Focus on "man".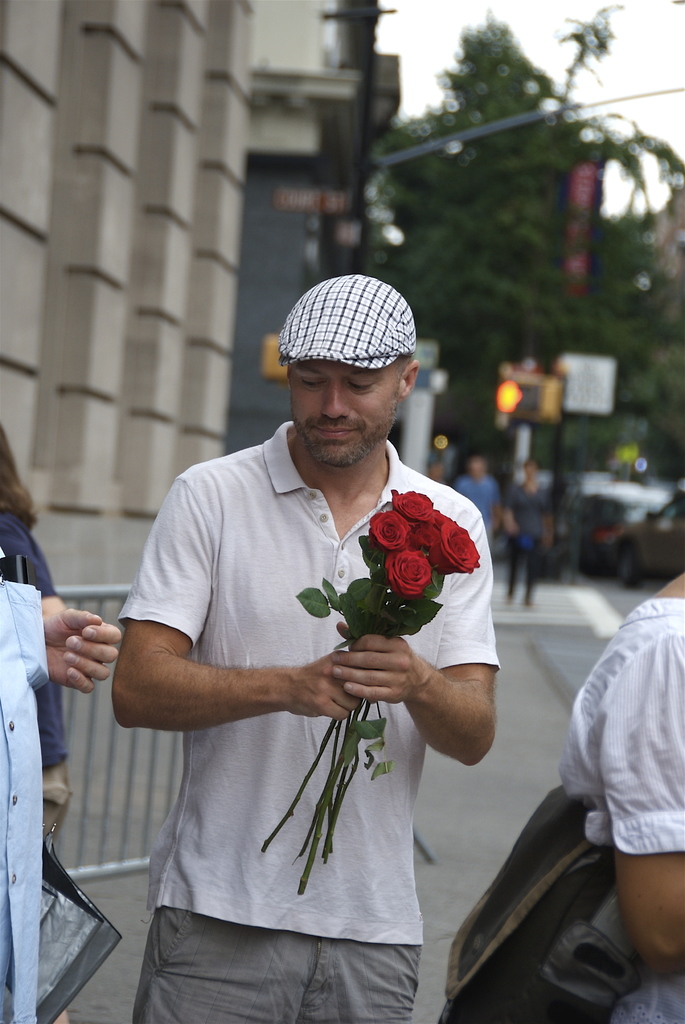
Focused at select_region(111, 271, 502, 1023).
